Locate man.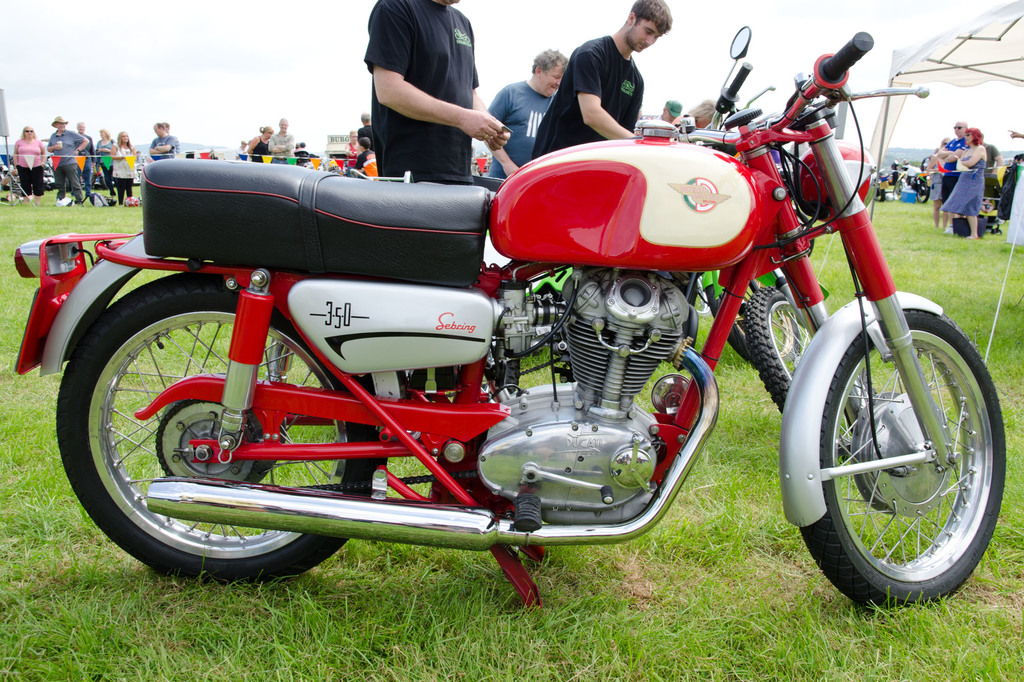
Bounding box: left=148, top=123, right=177, bottom=159.
